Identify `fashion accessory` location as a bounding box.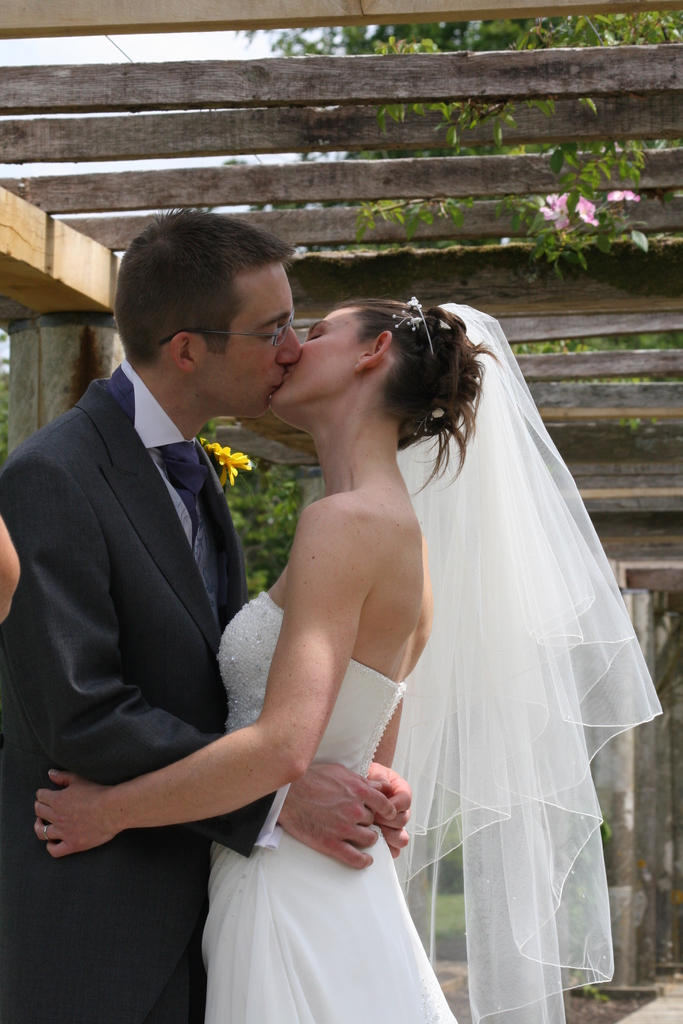
x1=38 y1=817 x2=50 y2=841.
